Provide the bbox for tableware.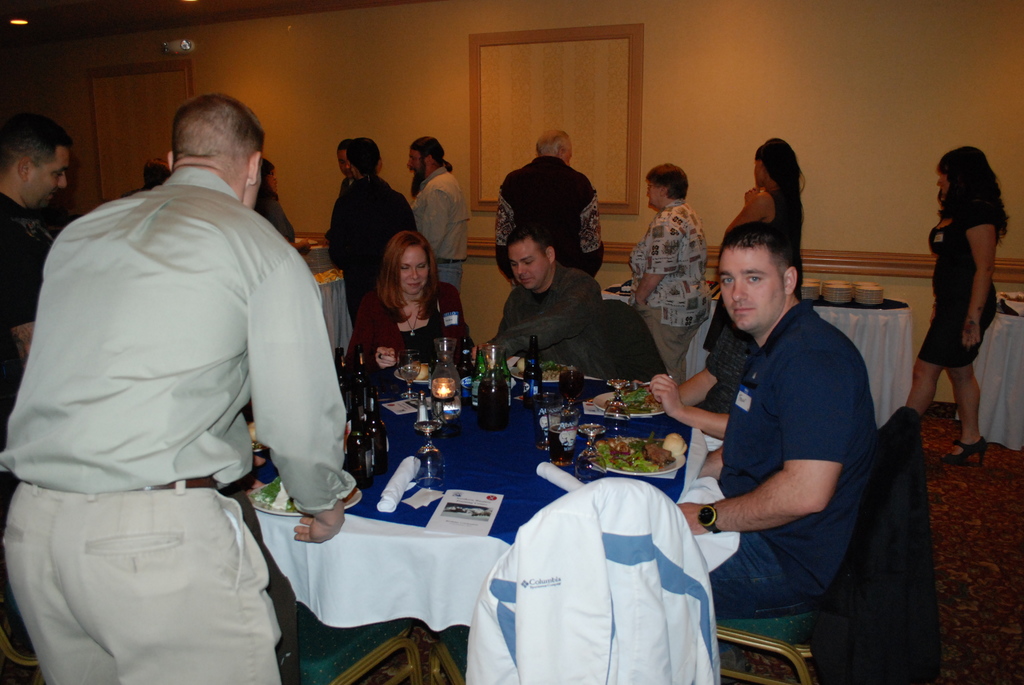
593 391 665 418.
